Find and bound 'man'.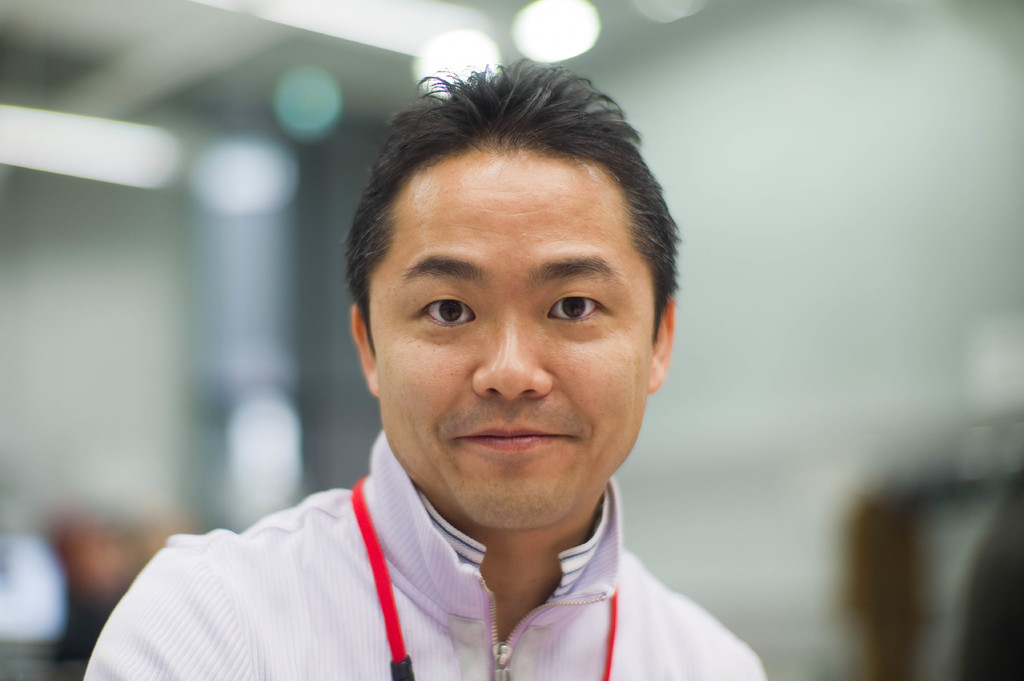
Bound: x1=85, y1=51, x2=751, y2=680.
